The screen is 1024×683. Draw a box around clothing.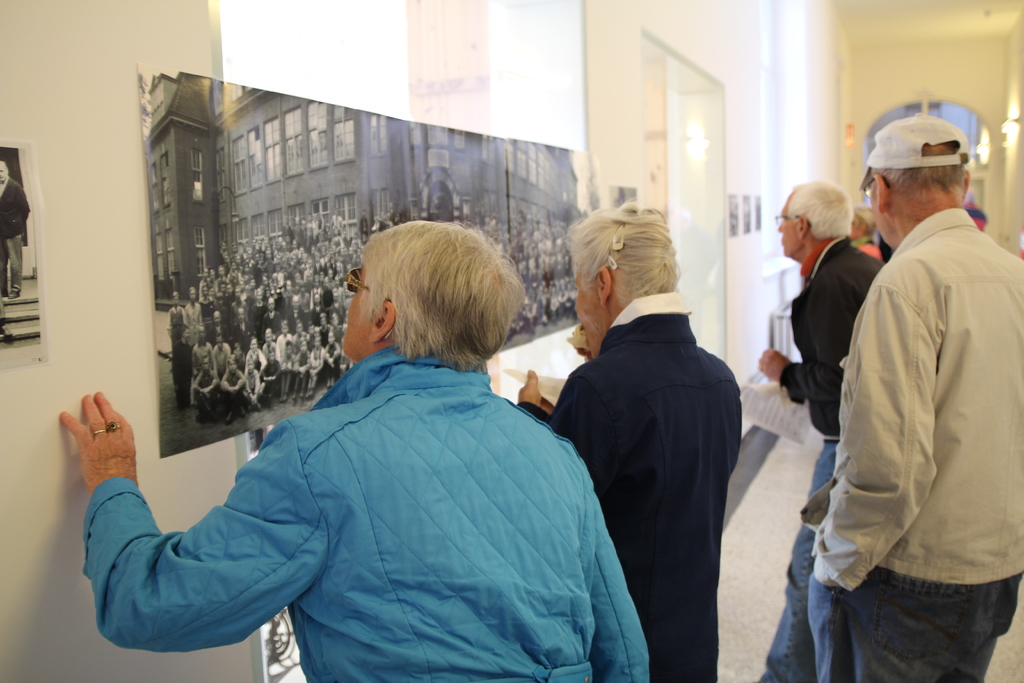
box(105, 290, 617, 682).
